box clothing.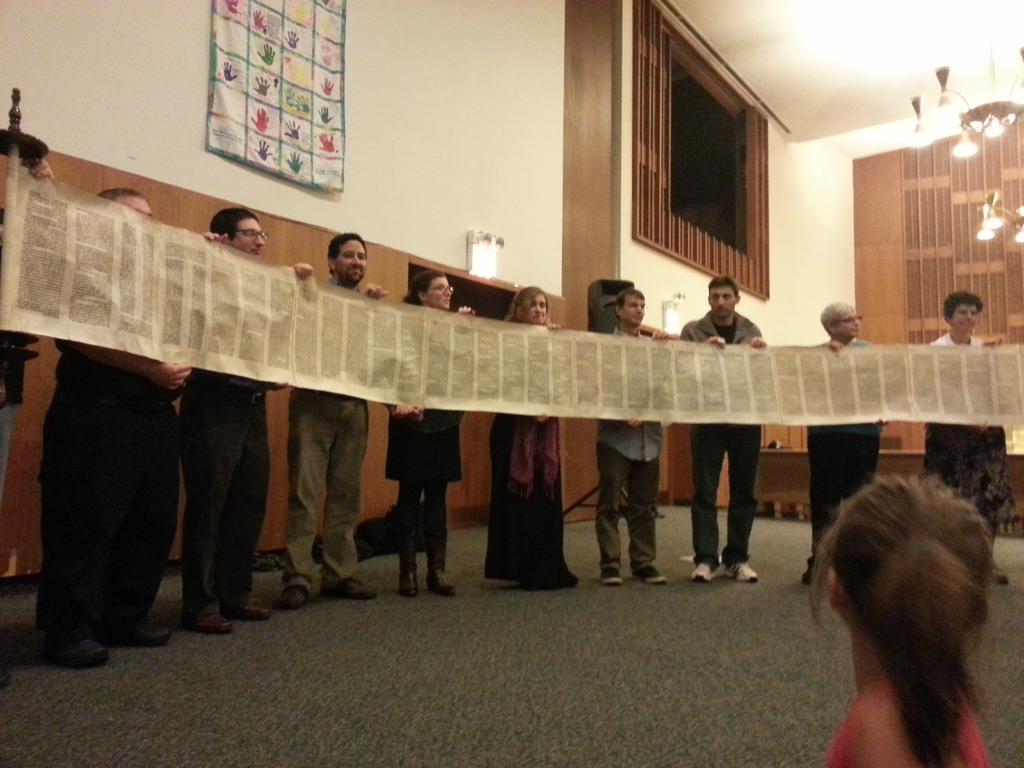
<bbox>680, 304, 762, 568</bbox>.
